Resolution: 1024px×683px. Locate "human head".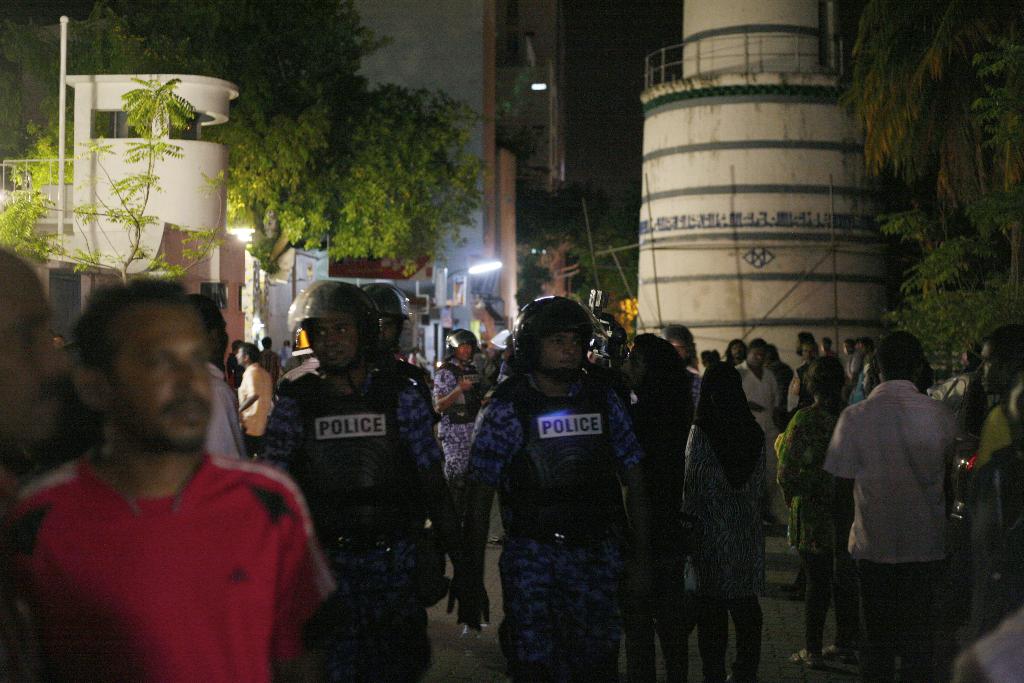
bbox=(977, 322, 1023, 399).
